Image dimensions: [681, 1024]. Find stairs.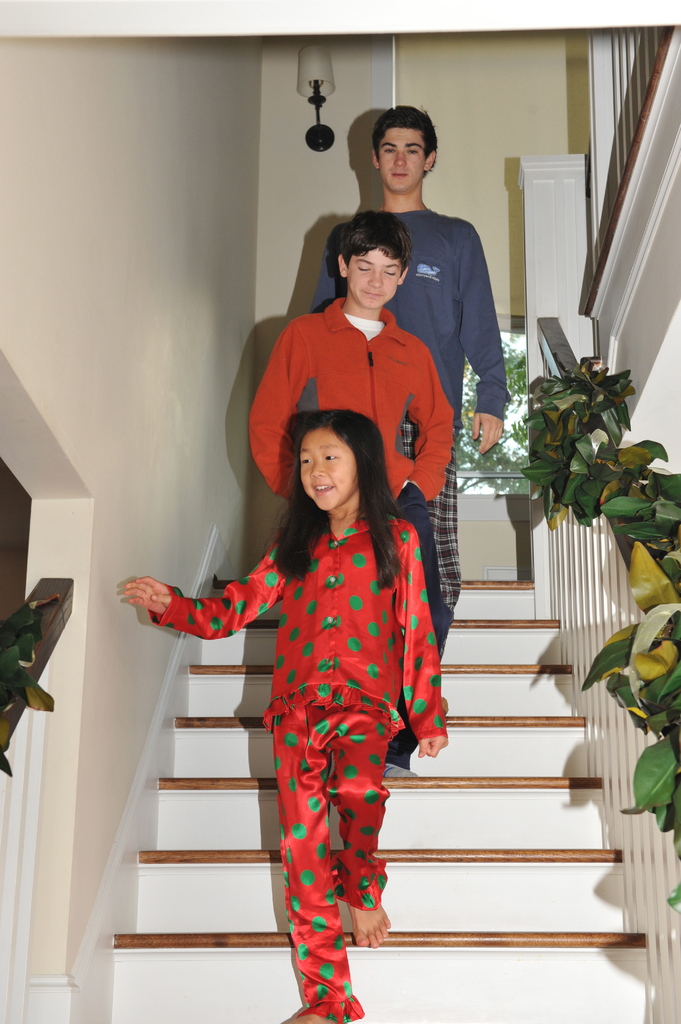
rect(111, 579, 652, 1023).
